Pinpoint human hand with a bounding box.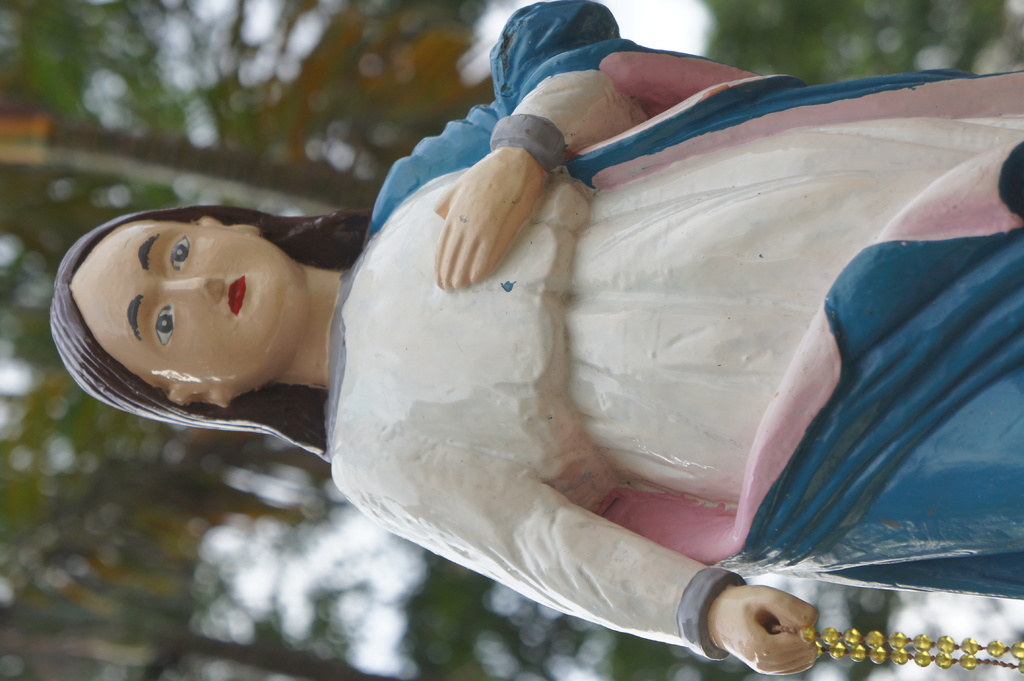
bbox=[725, 589, 827, 673].
